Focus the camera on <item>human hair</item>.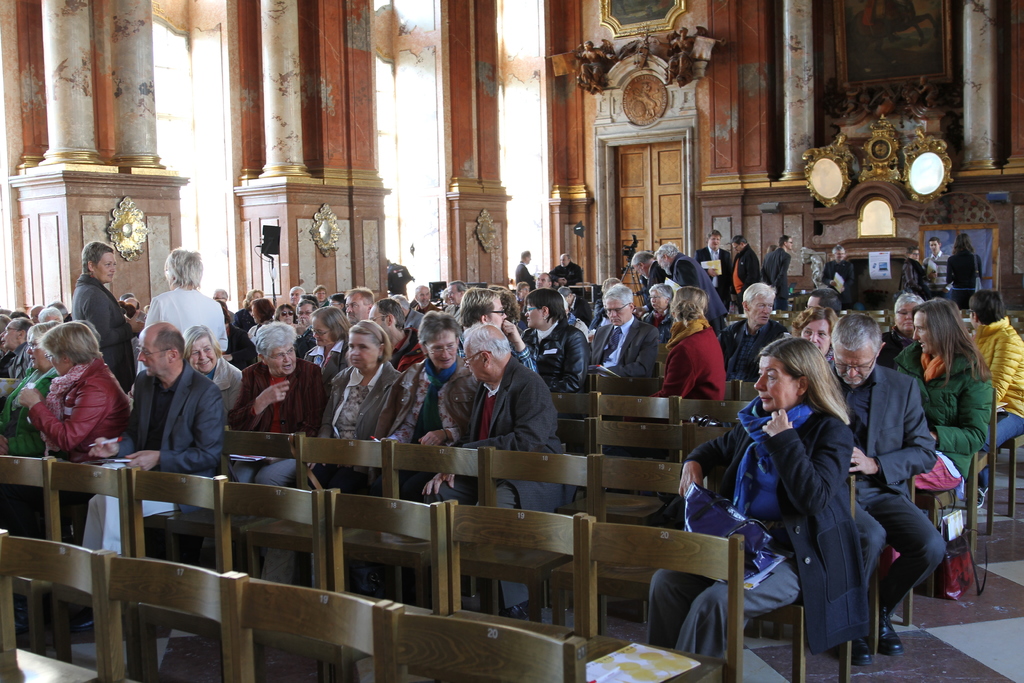
Focus region: left=36, top=302, right=62, bottom=319.
